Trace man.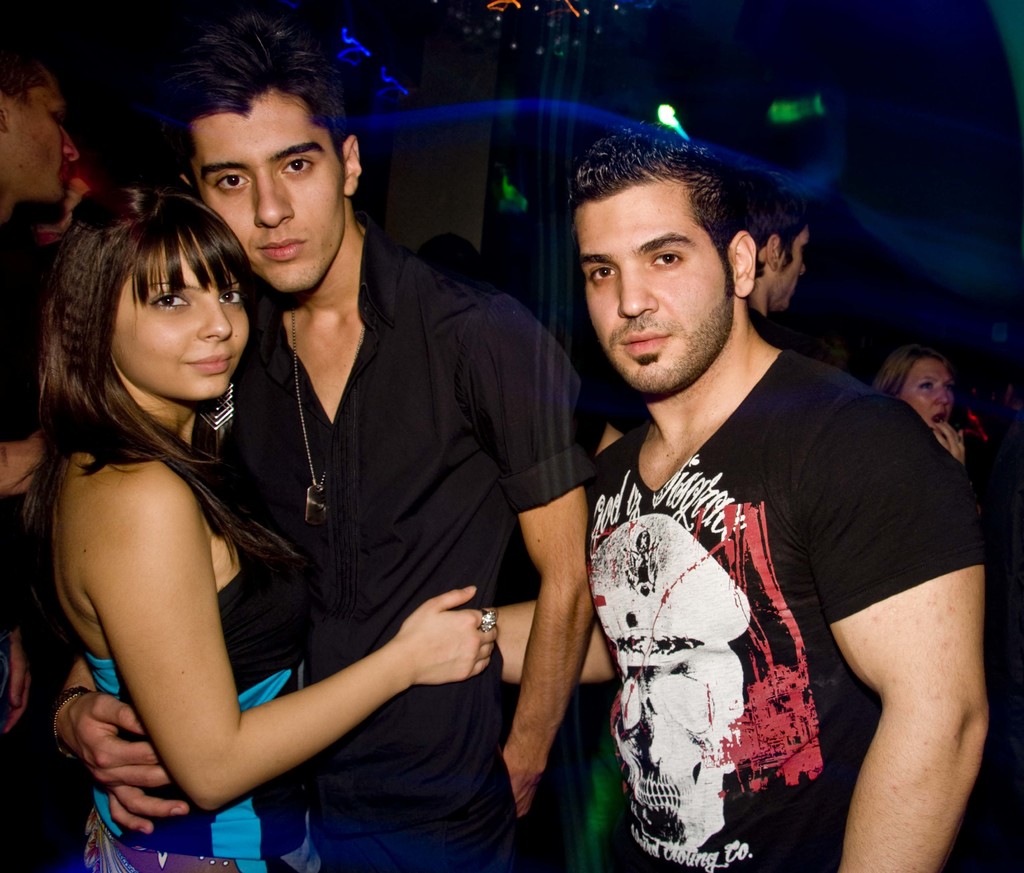
Traced to x1=44 y1=13 x2=592 y2=872.
